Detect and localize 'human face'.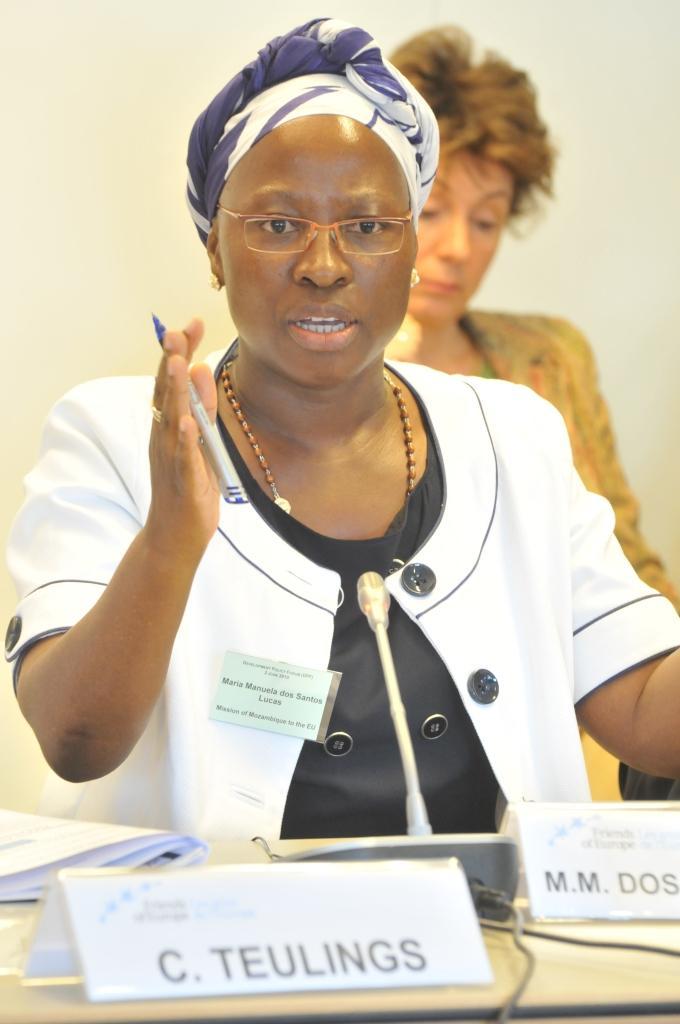
Localized at x1=219, y1=122, x2=416, y2=377.
